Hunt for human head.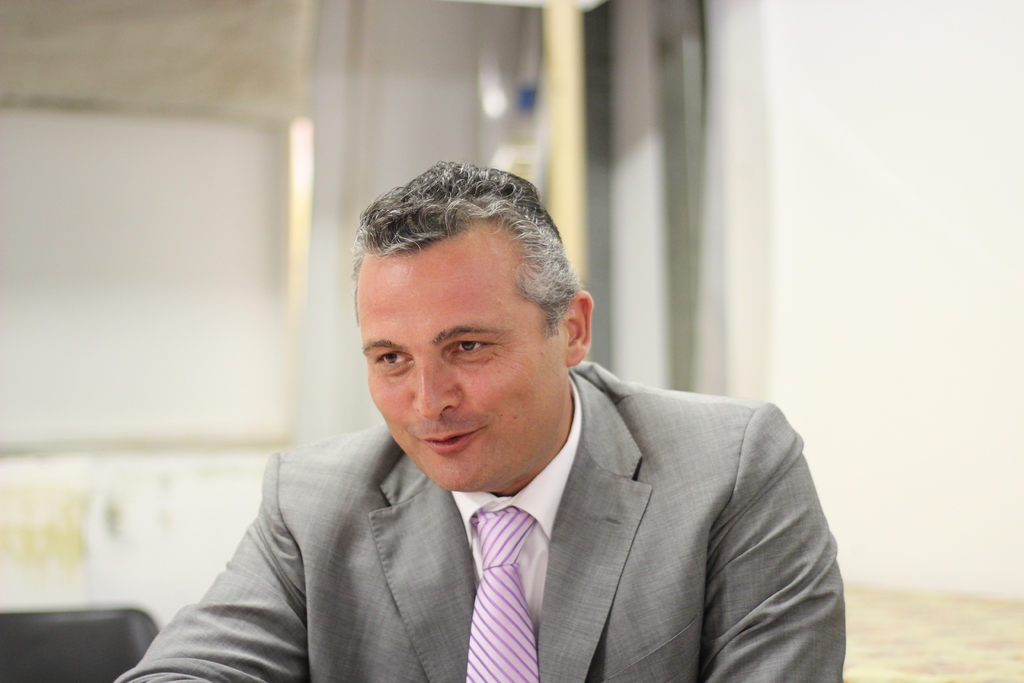
Hunted down at 362:167:575:436.
